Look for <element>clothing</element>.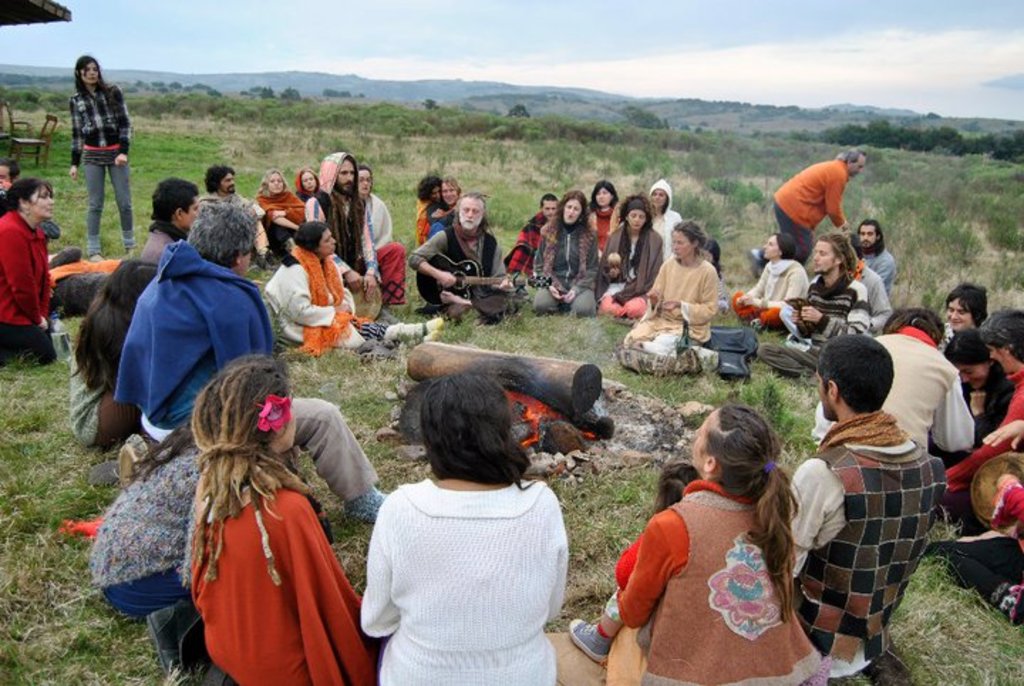
Found: [left=87, top=440, right=206, bottom=606].
